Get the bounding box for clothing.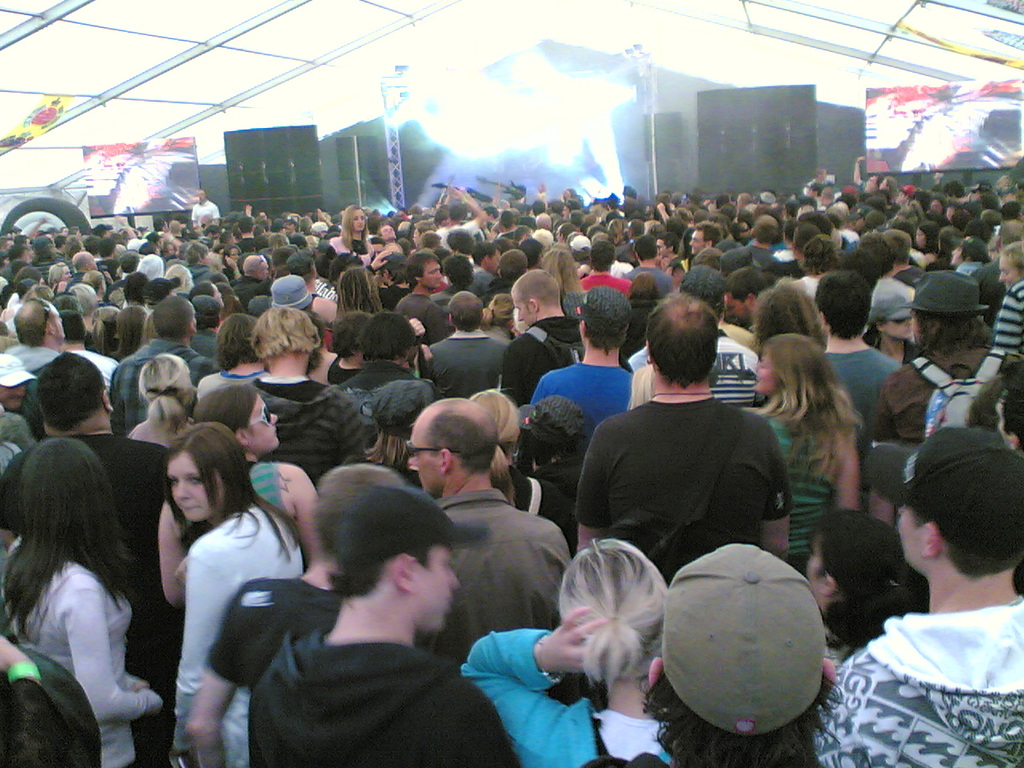
0,532,159,767.
